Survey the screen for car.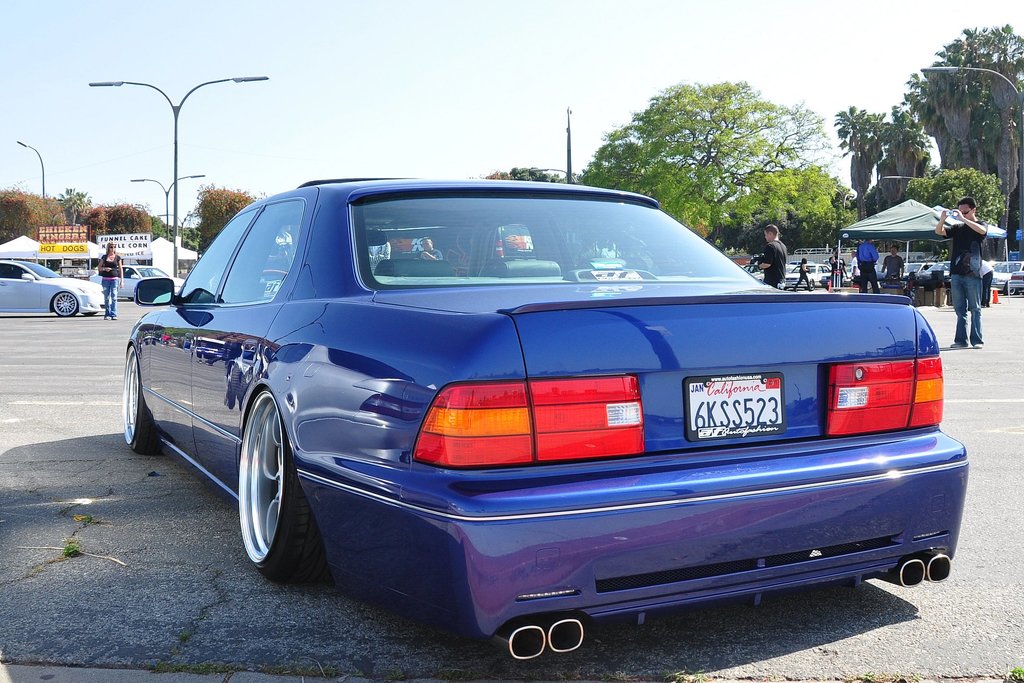
Survey found: bbox=[0, 258, 110, 317].
